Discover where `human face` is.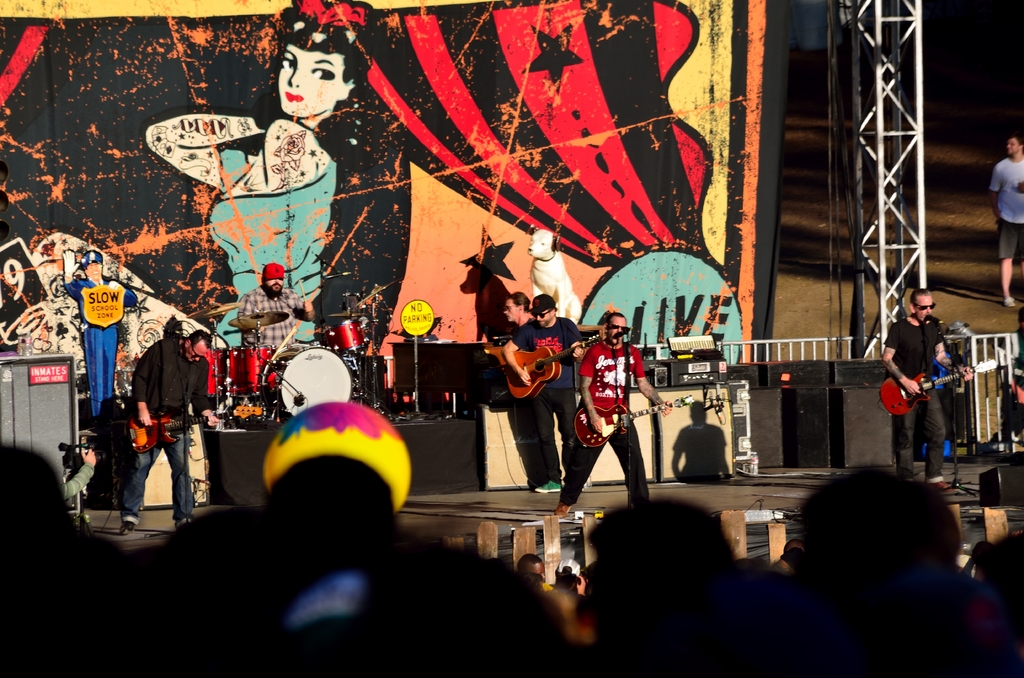
Discovered at region(611, 316, 626, 345).
